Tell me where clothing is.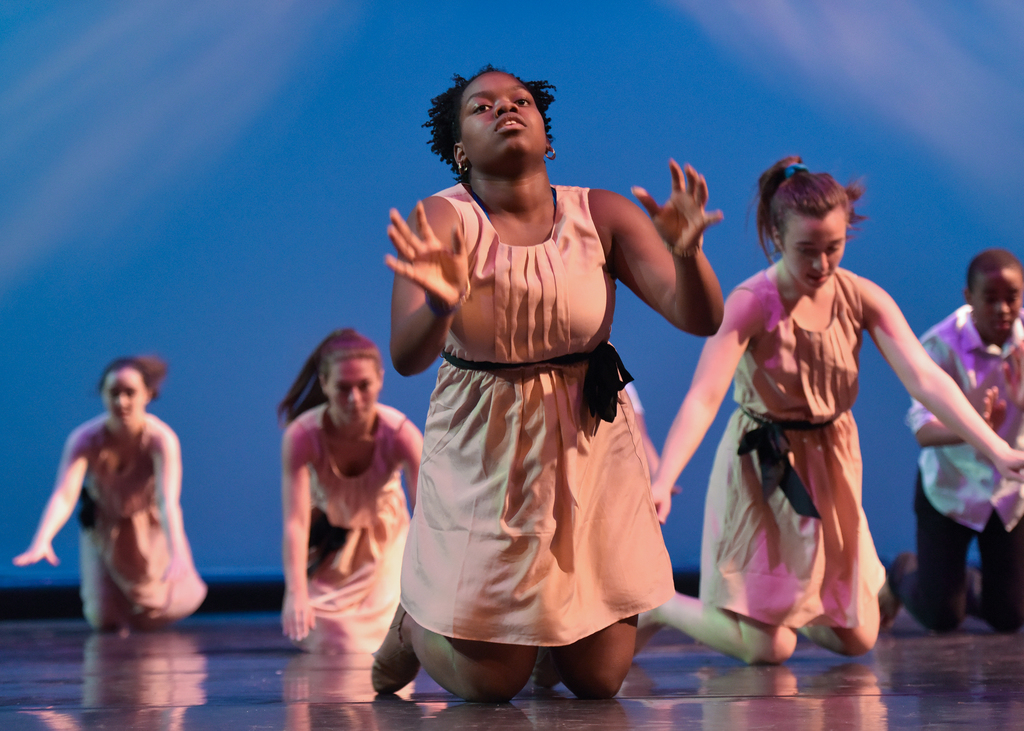
clothing is at [x1=694, y1=269, x2=894, y2=632].
